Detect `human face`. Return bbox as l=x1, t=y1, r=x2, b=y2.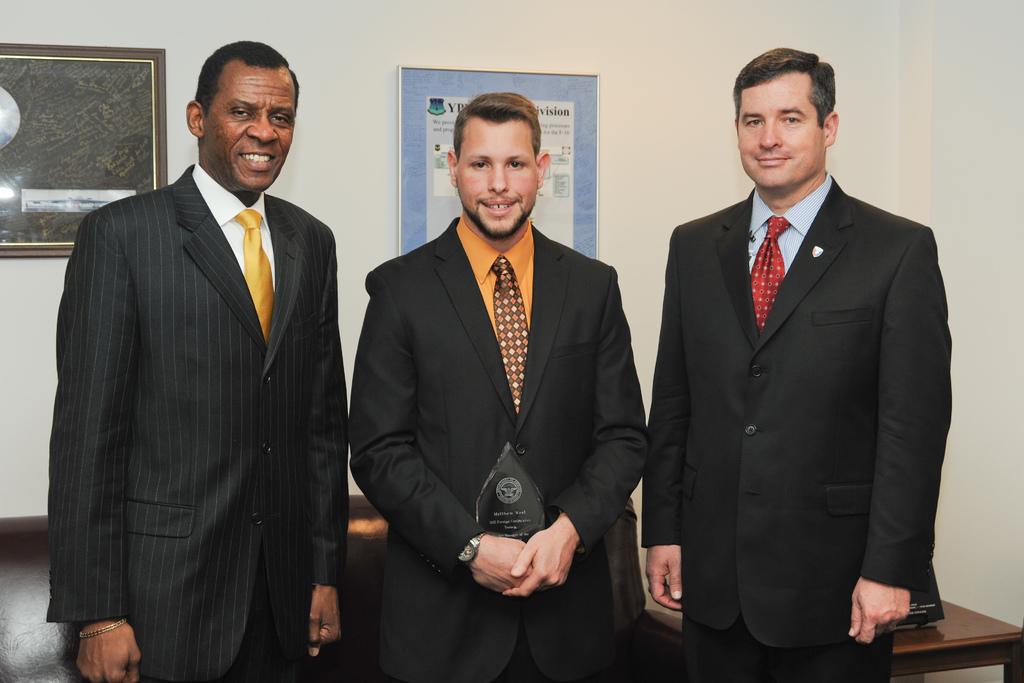
l=454, t=122, r=542, b=237.
